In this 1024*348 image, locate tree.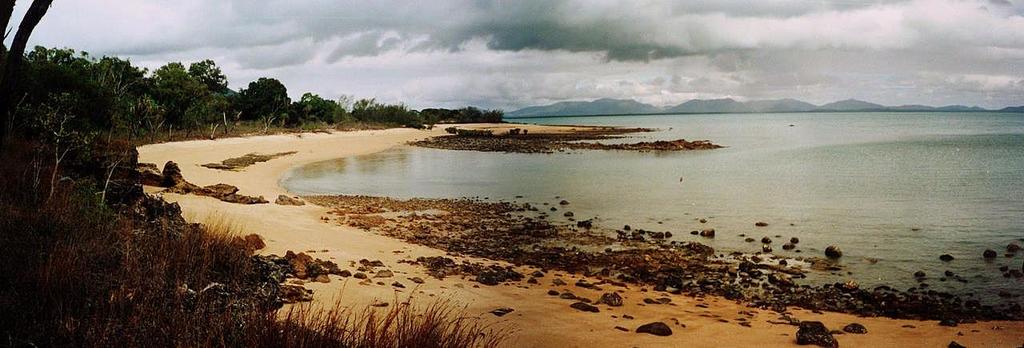
Bounding box: select_region(18, 36, 94, 128).
